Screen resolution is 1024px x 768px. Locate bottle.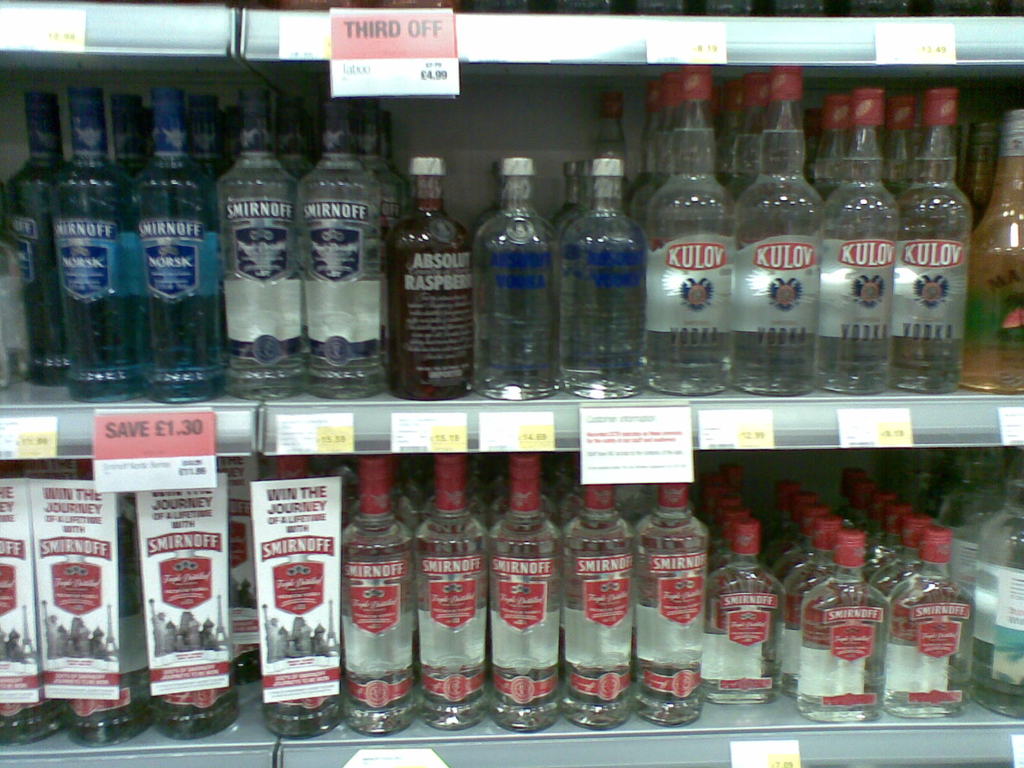
860,504,929,581.
